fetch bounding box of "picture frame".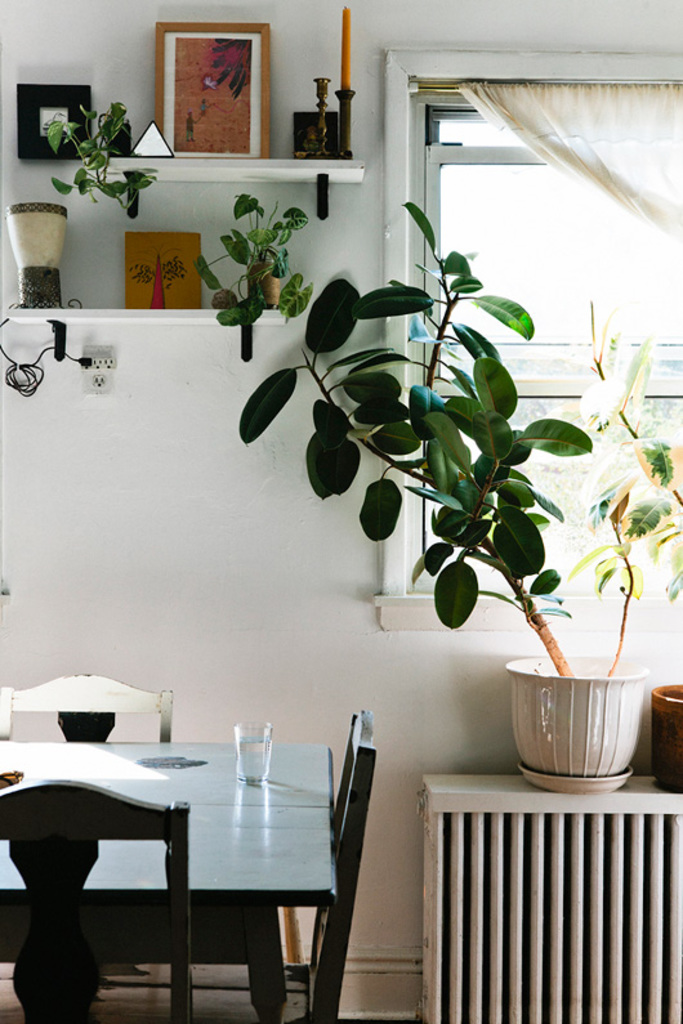
Bbox: x1=156 y1=22 x2=269 y2=156.
